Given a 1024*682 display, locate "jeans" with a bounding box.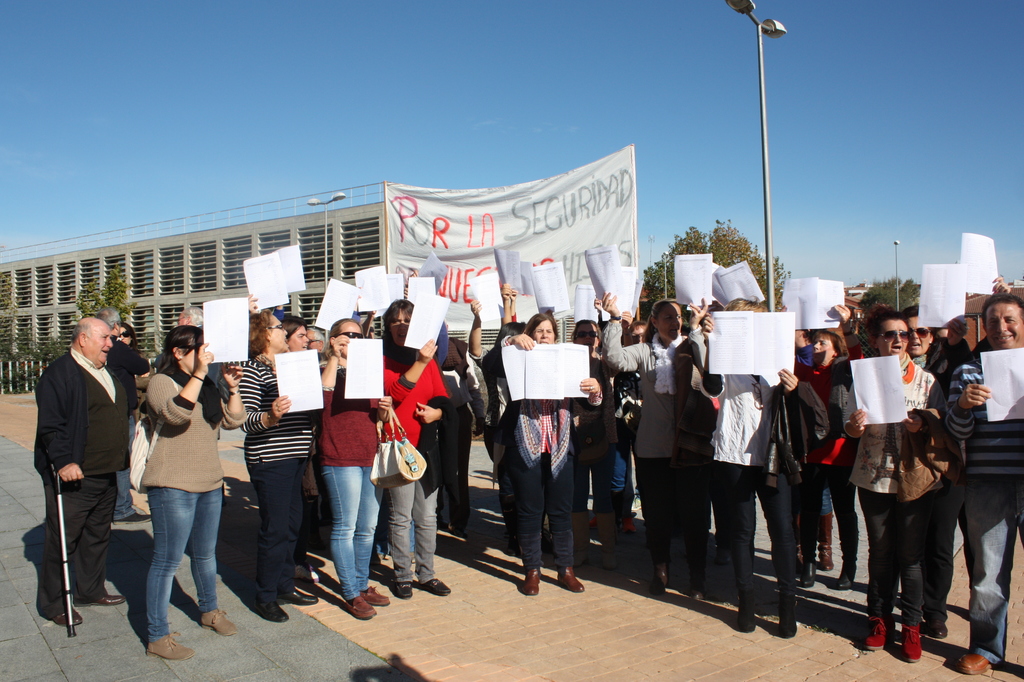
Located: locate(591, 450, 630, 514).
